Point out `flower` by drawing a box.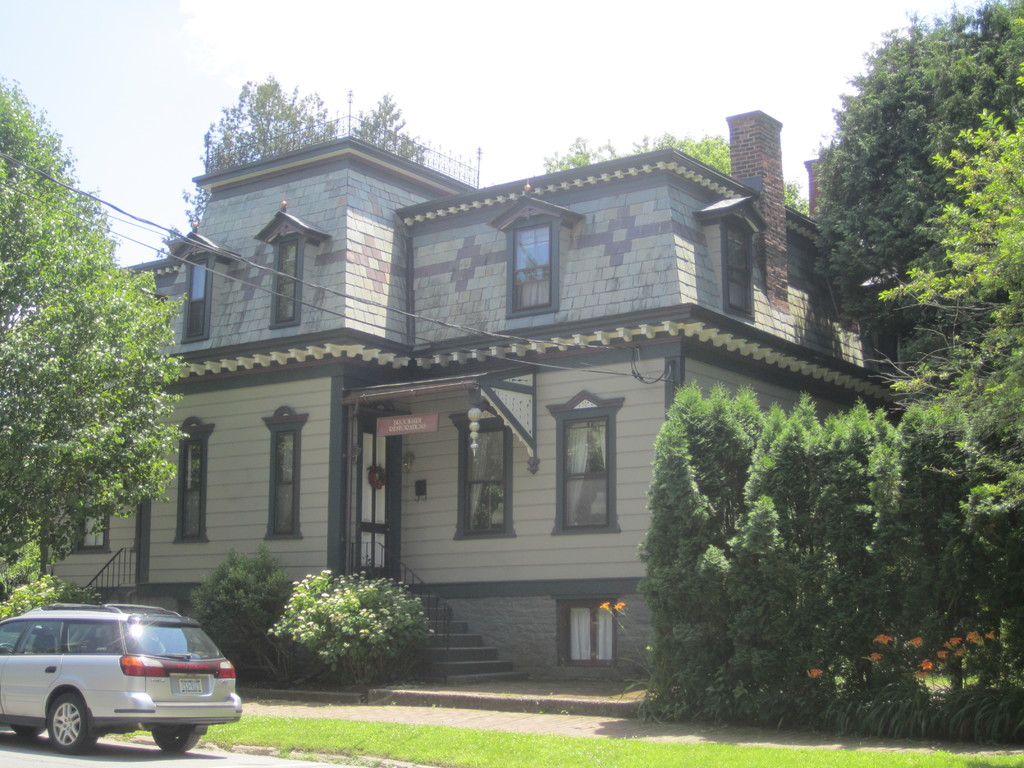
(986, 627, 996, 638).
